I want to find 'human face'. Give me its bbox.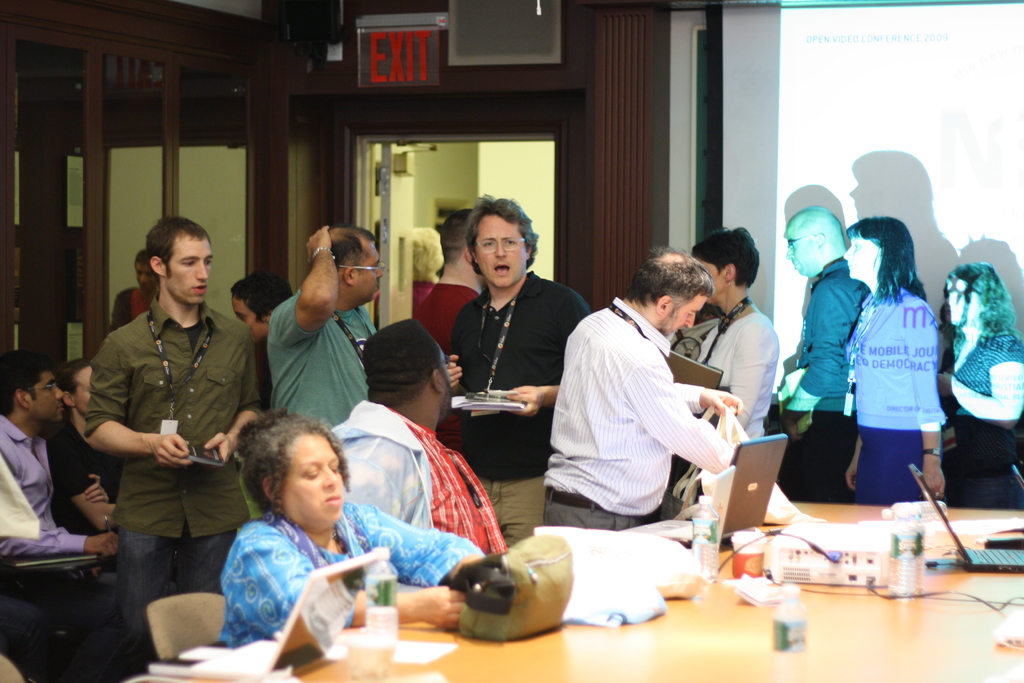
{"x1": 945, "y1": 282, "x2": 976, "y2": 325}.
